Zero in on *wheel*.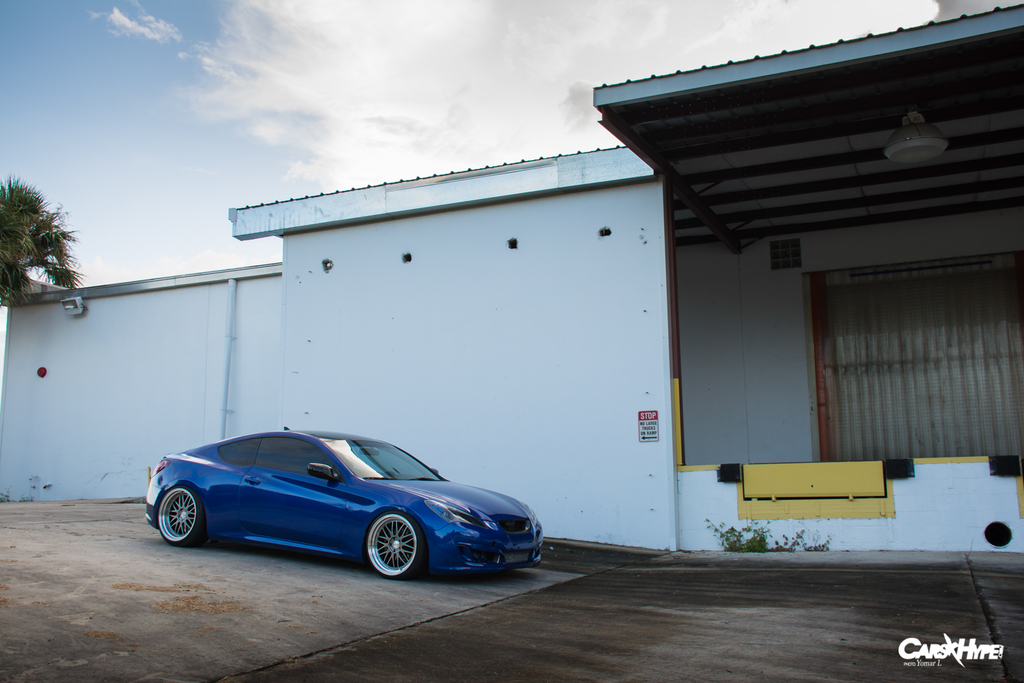
Zeroed in: {"x1": 365, "y1": 513, "x2": 417, "y2": 581}.
